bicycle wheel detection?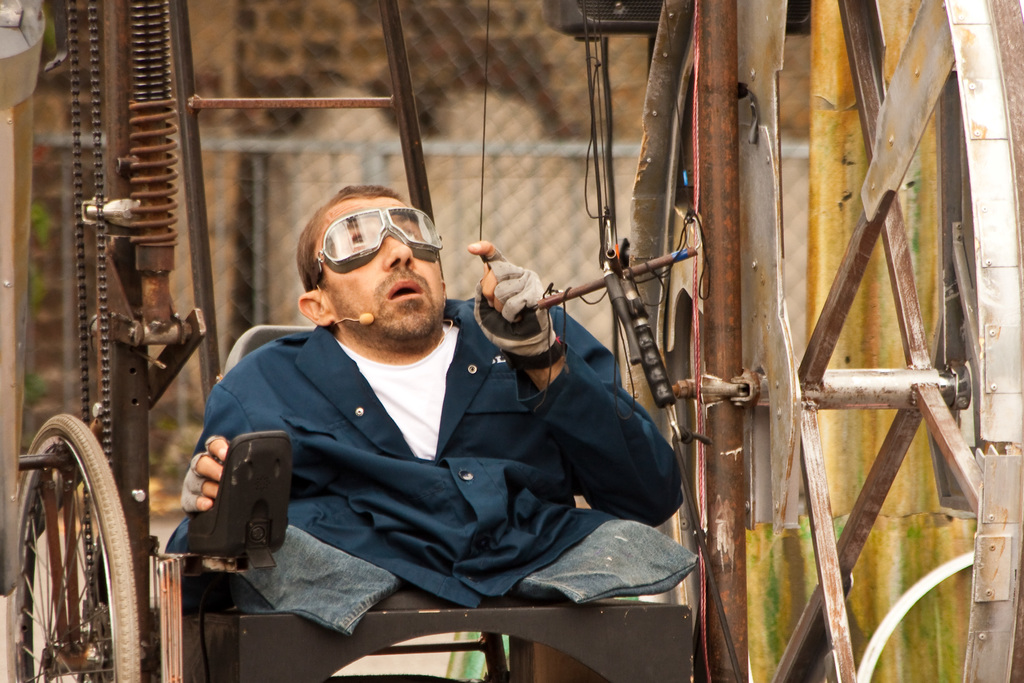
box(22, 419, 137, 682)
